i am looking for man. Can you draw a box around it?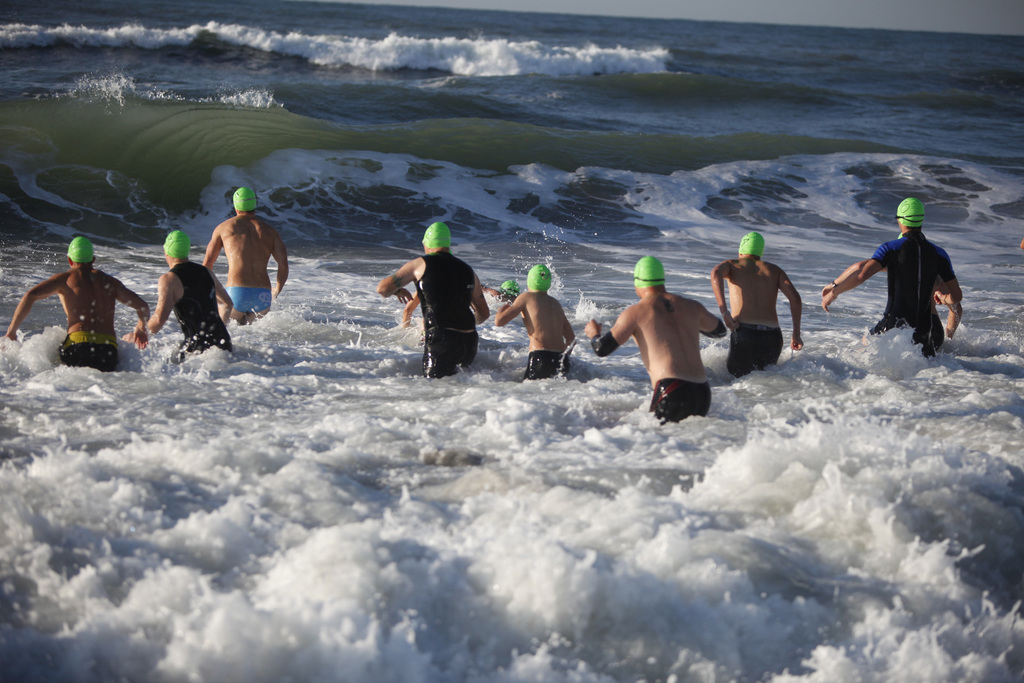
Sure, the bounding box is x1=2 y1=231 x2=158 y2=375.
